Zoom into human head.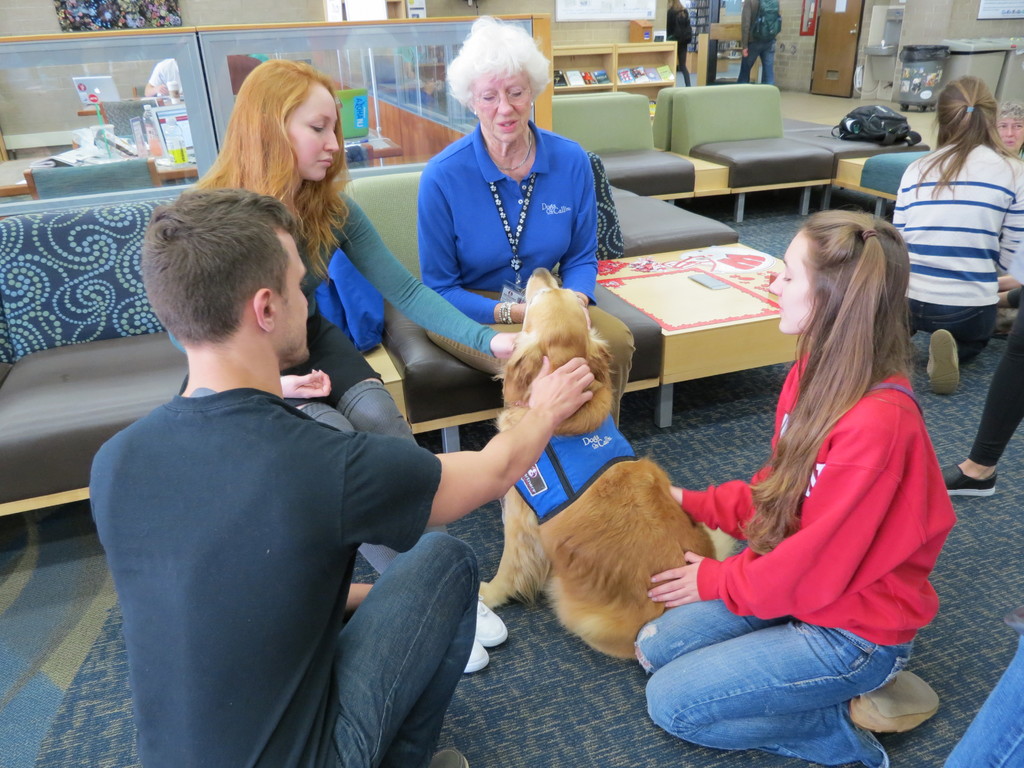
Zoom target: (x1=934, y1=77, x2=998, y2=141).
